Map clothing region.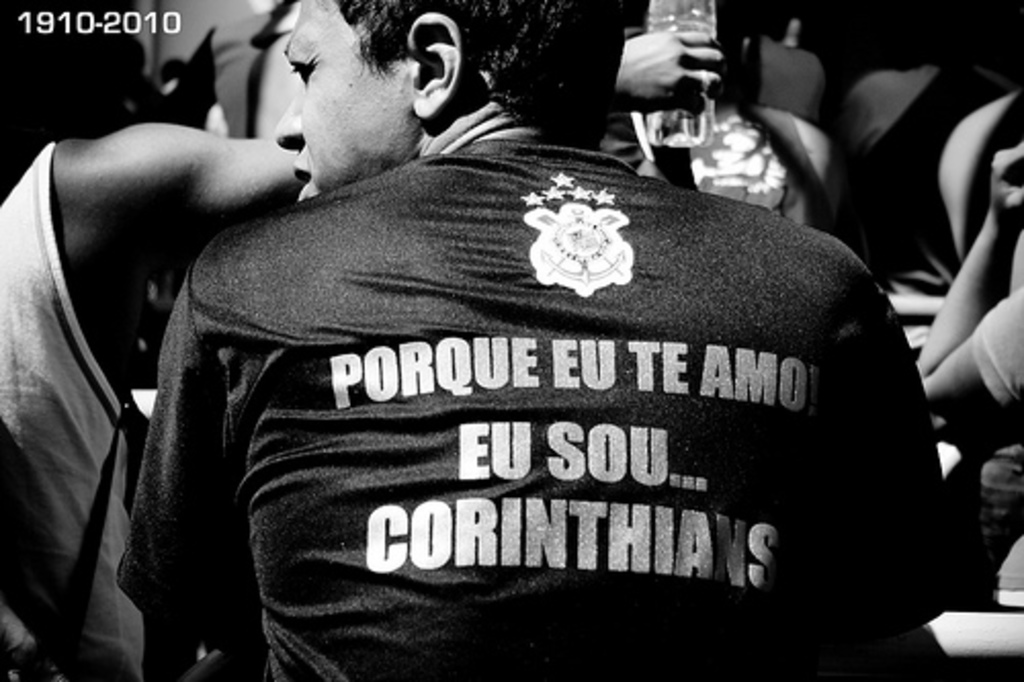
Mapped to (0, 125, 139, 680).
